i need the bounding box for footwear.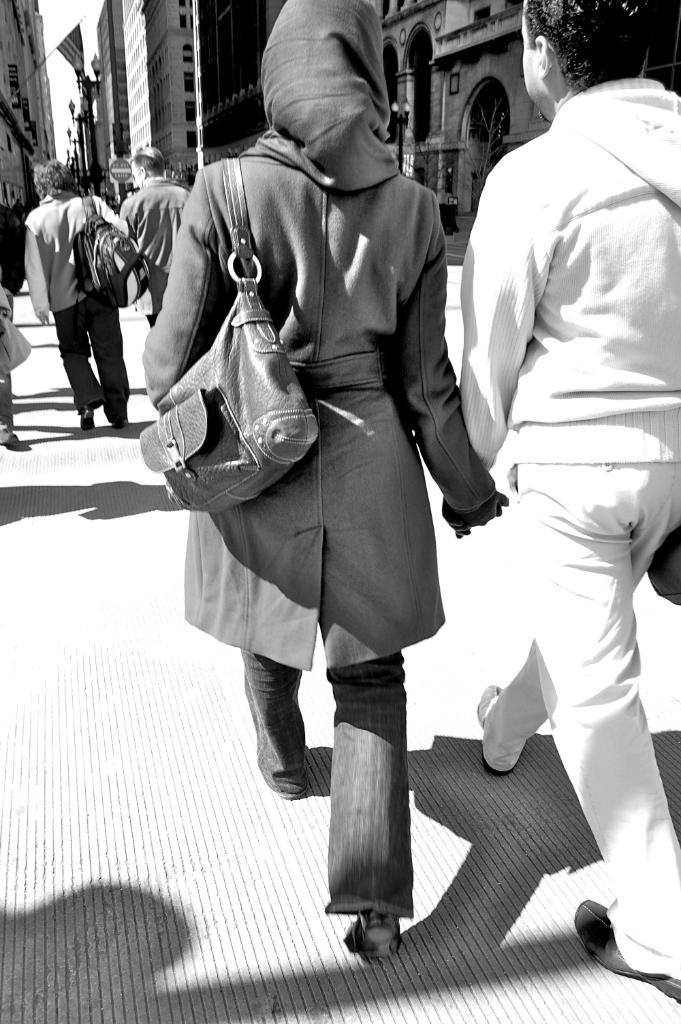
Here it is: (left=270, top=772, right=298, bottom=799).
